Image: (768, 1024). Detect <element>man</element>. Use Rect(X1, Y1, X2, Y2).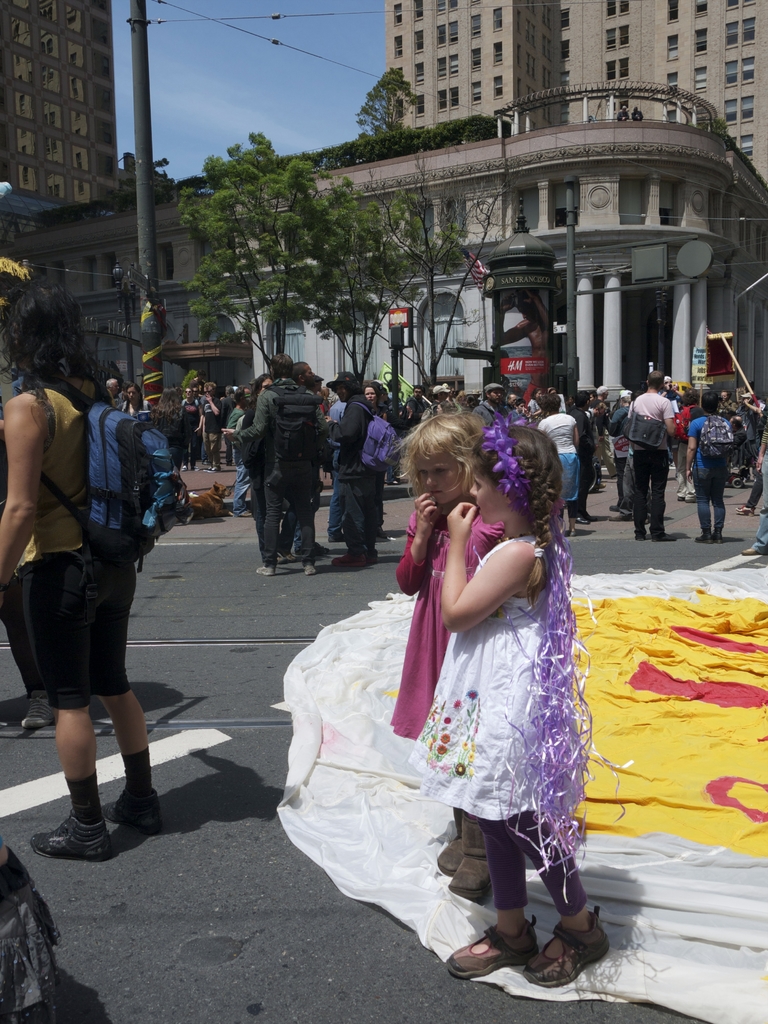
Rect(435, 380, 453, 418).
